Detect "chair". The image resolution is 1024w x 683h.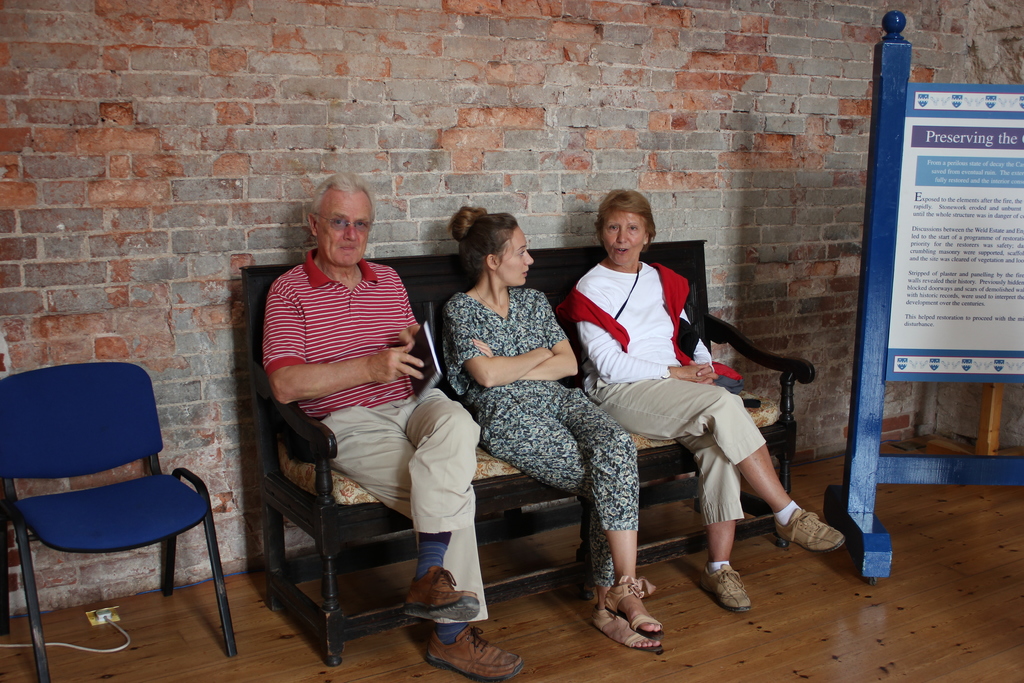
(x1=8, y1=358, x2=230, y2=668).
